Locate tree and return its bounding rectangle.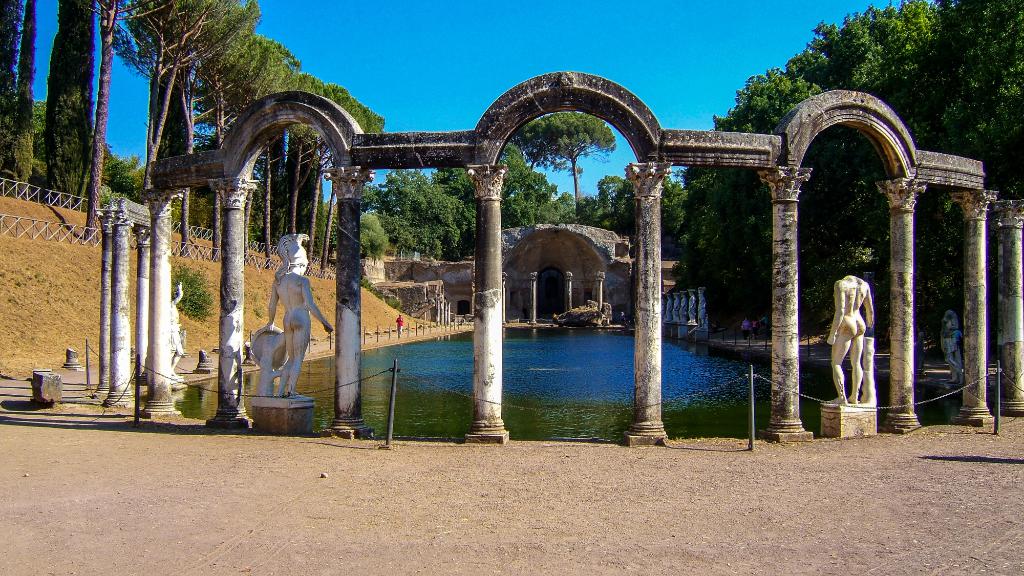
left=5, top=96, right=113, bottom=212.
